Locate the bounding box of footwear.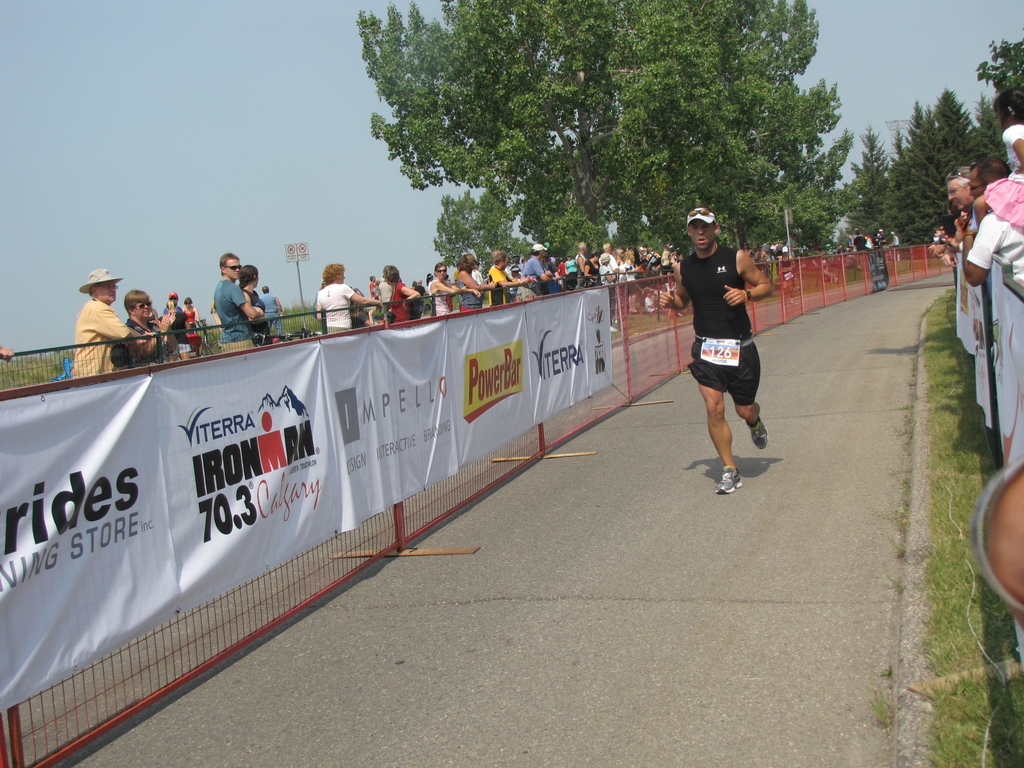
Bounding box: (x1=718, y1=465, x2=742, y2=491).
